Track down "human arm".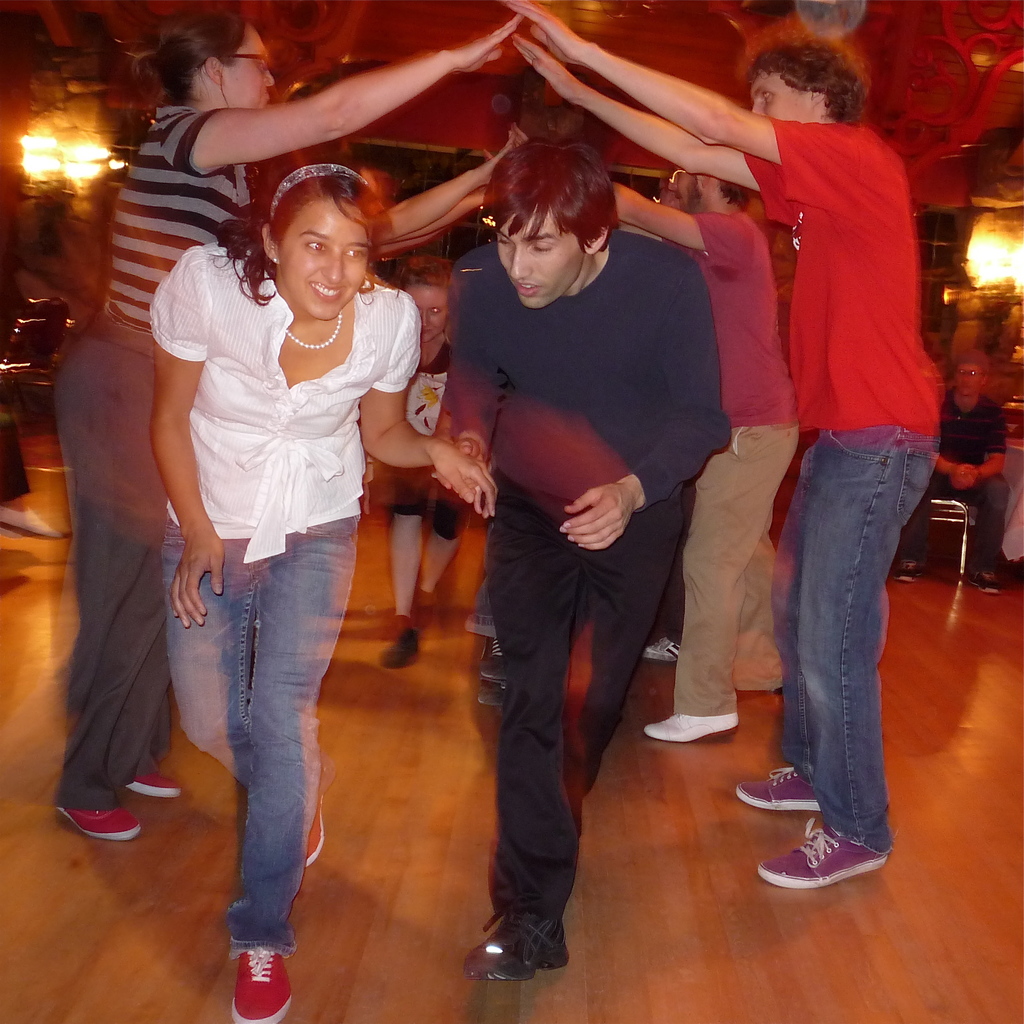
Tracked to x1=158 y1=244 x2=230 y2=630.
